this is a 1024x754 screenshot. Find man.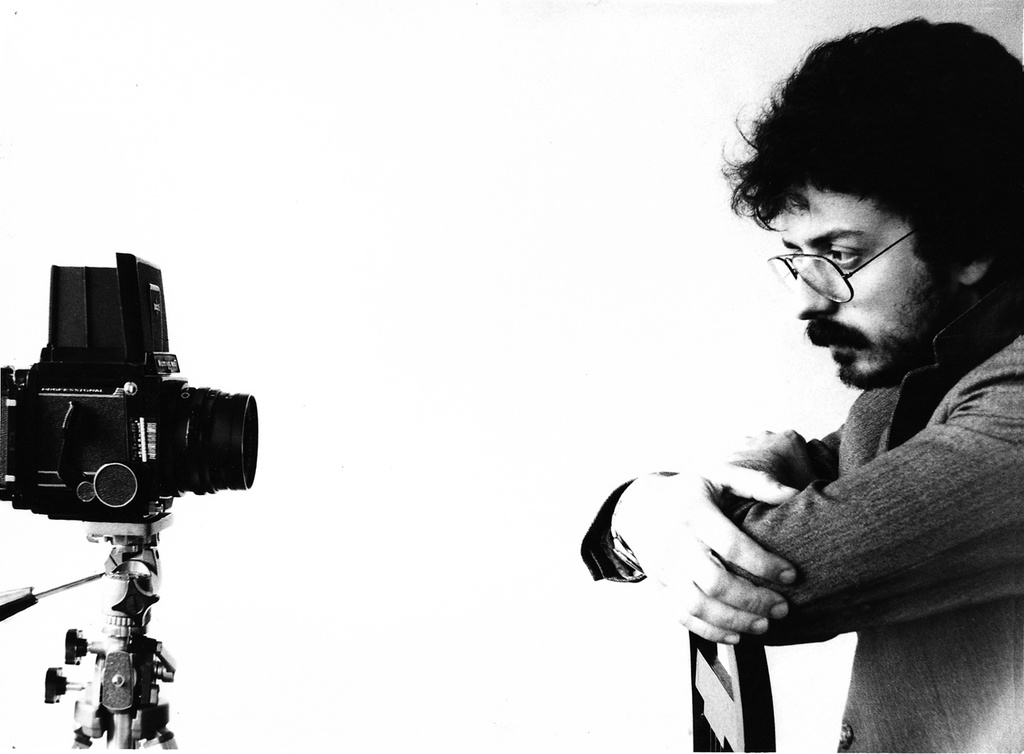
Bounding box: select_region(586, 12, 1014, 753).
